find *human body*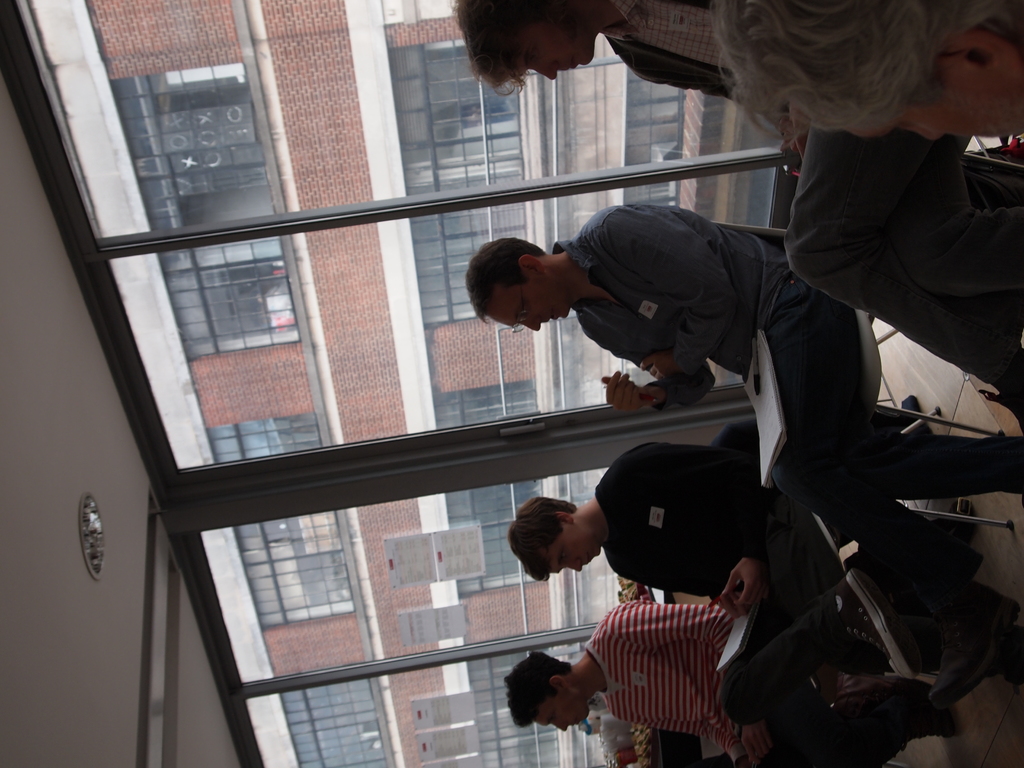
[x1=490, y1=442, x2=992, y2=620]
